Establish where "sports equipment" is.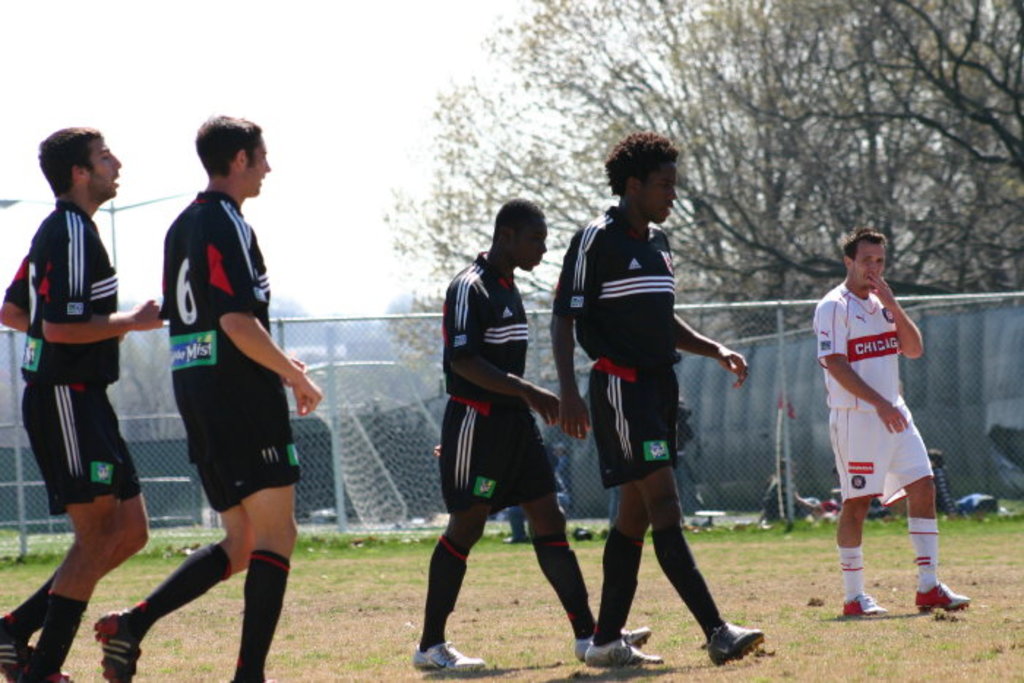
Established at <region>838, 591, 882, 617</region>.
